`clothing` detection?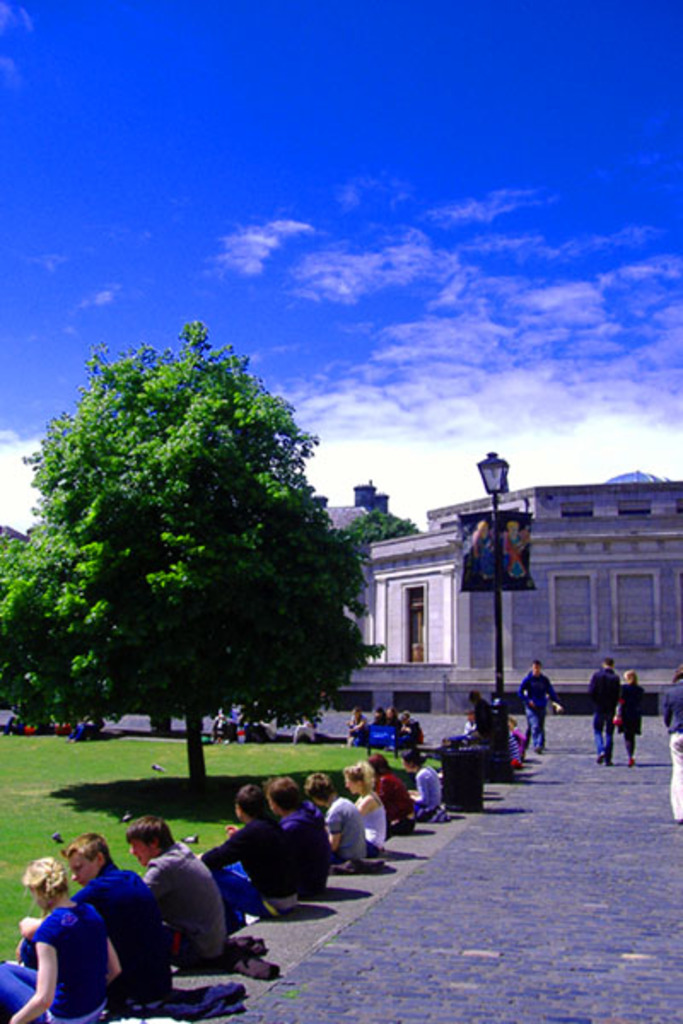
<bbox>586, 669, 620, 763</bbox>
